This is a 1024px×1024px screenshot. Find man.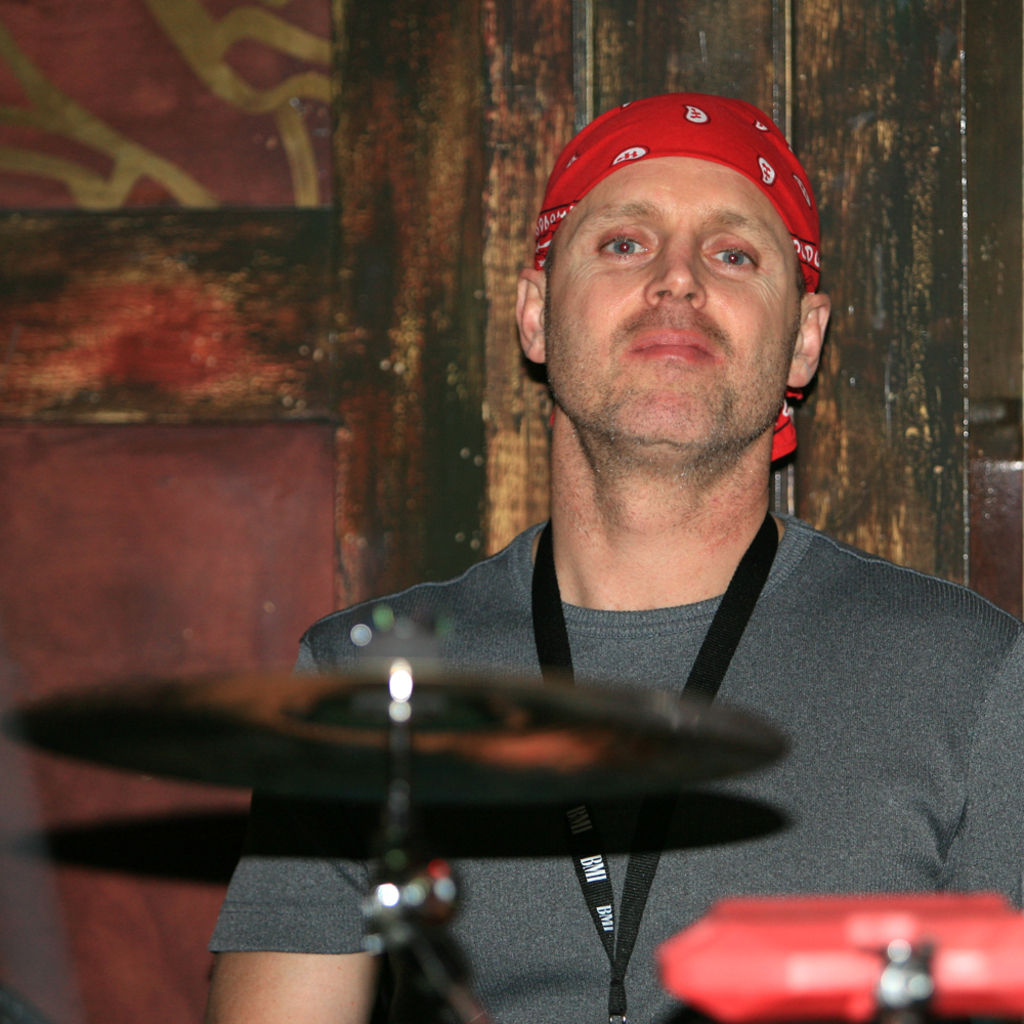
Bounding box: (181, 114, 967, 996).
